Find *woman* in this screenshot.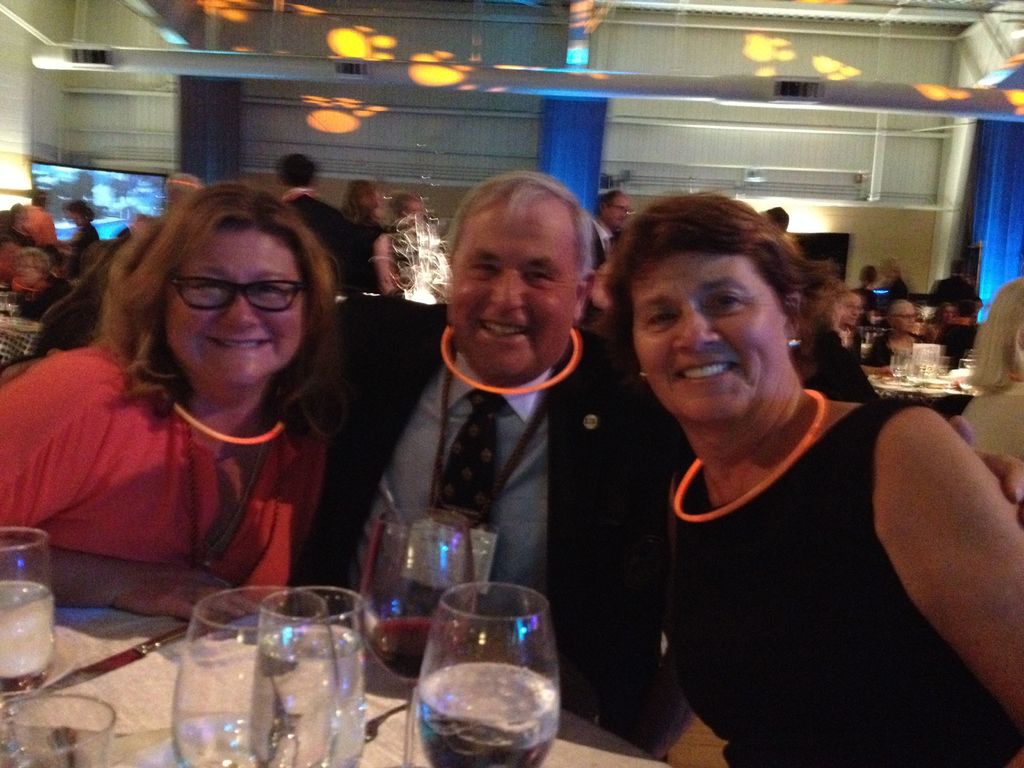
The bounding box for *woman* is pyautogui.locateOnScreen(605, 190, 1023, 767).
